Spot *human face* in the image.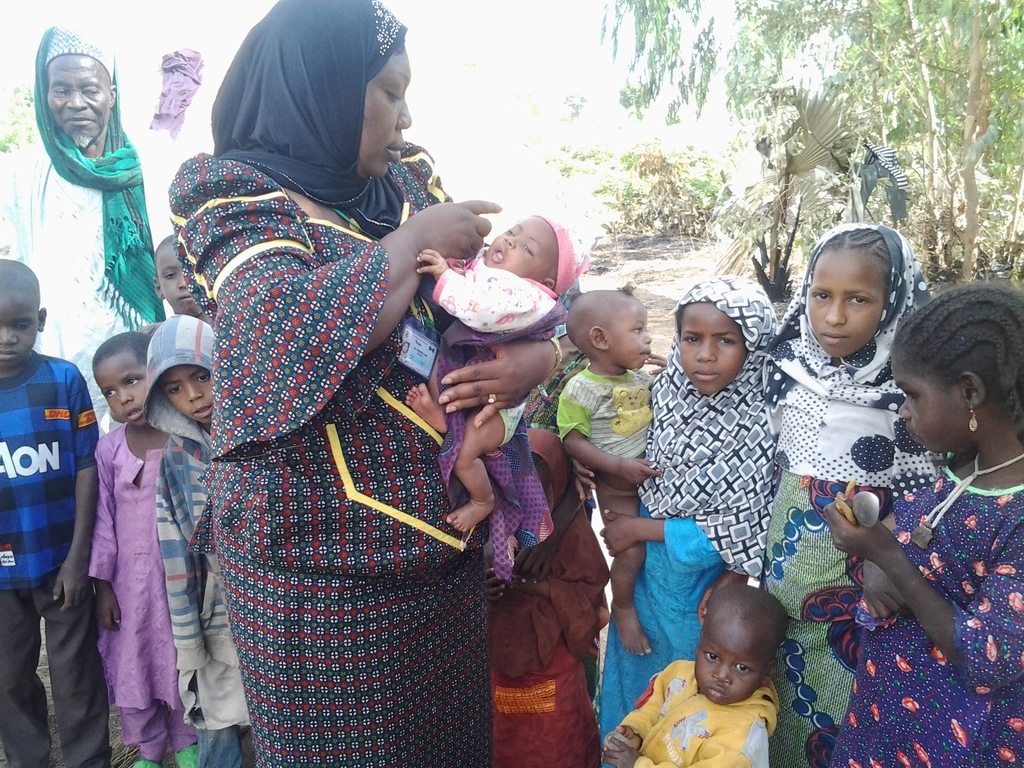
*human face* found at [x1=486, y1=220, x2=547, y2=278].
